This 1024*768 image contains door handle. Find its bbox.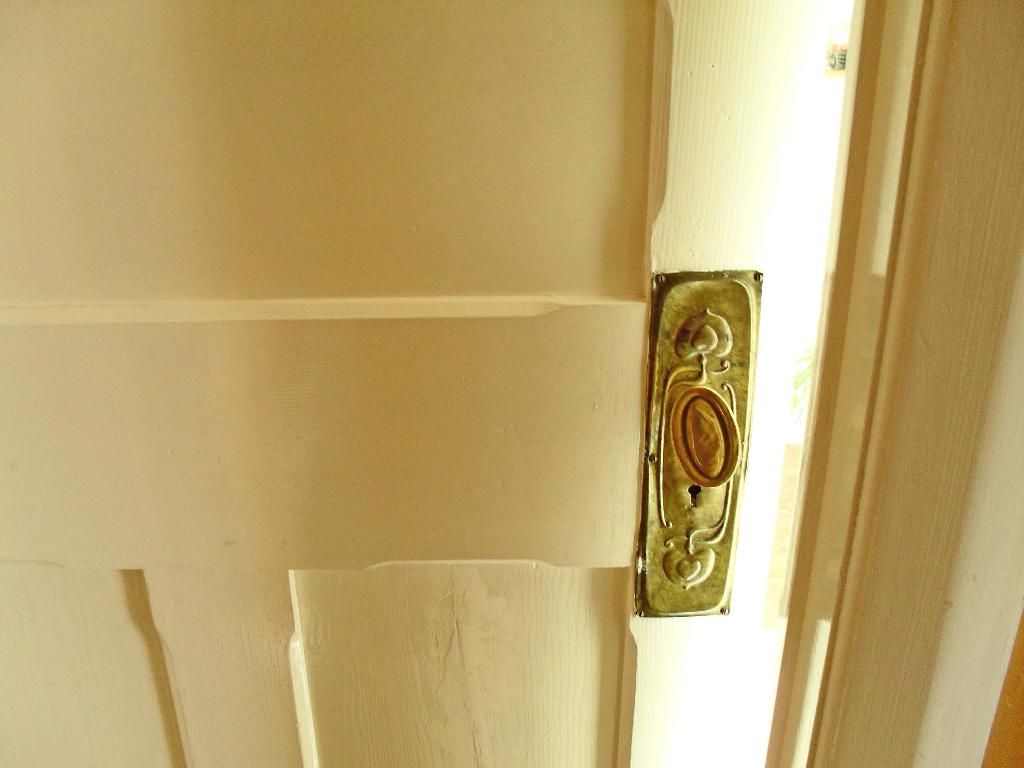
[636, 268, 765, 618].
